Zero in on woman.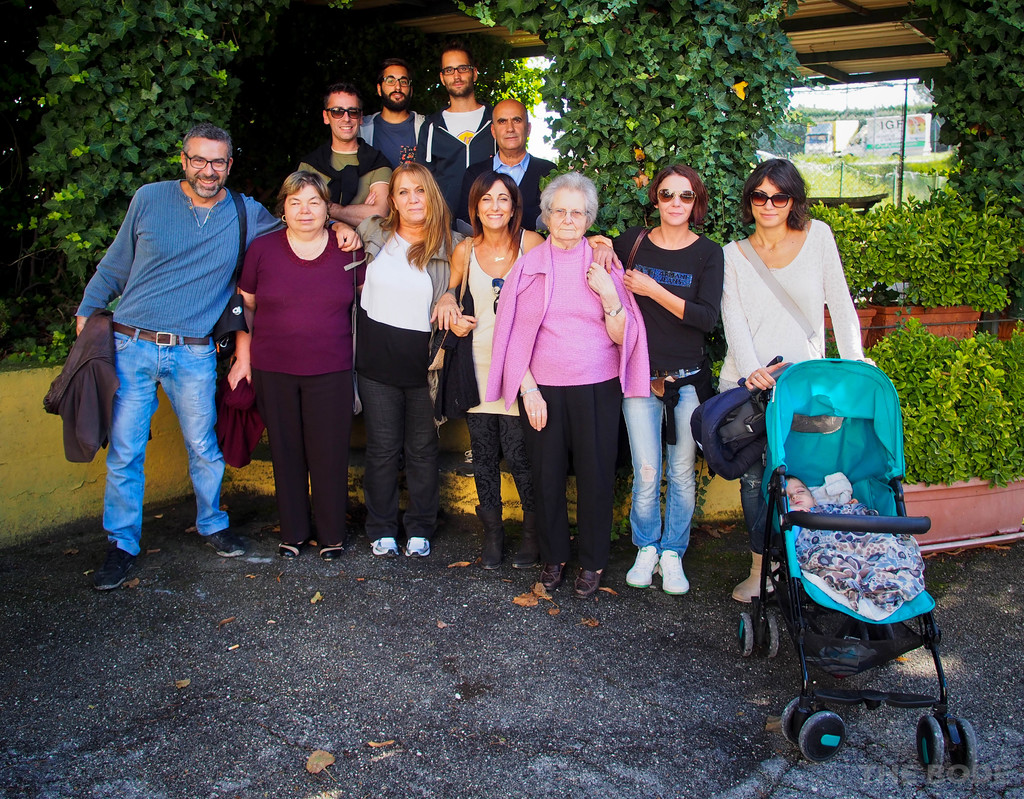
Zeroed in: locate(716, 155, 876, 613).
